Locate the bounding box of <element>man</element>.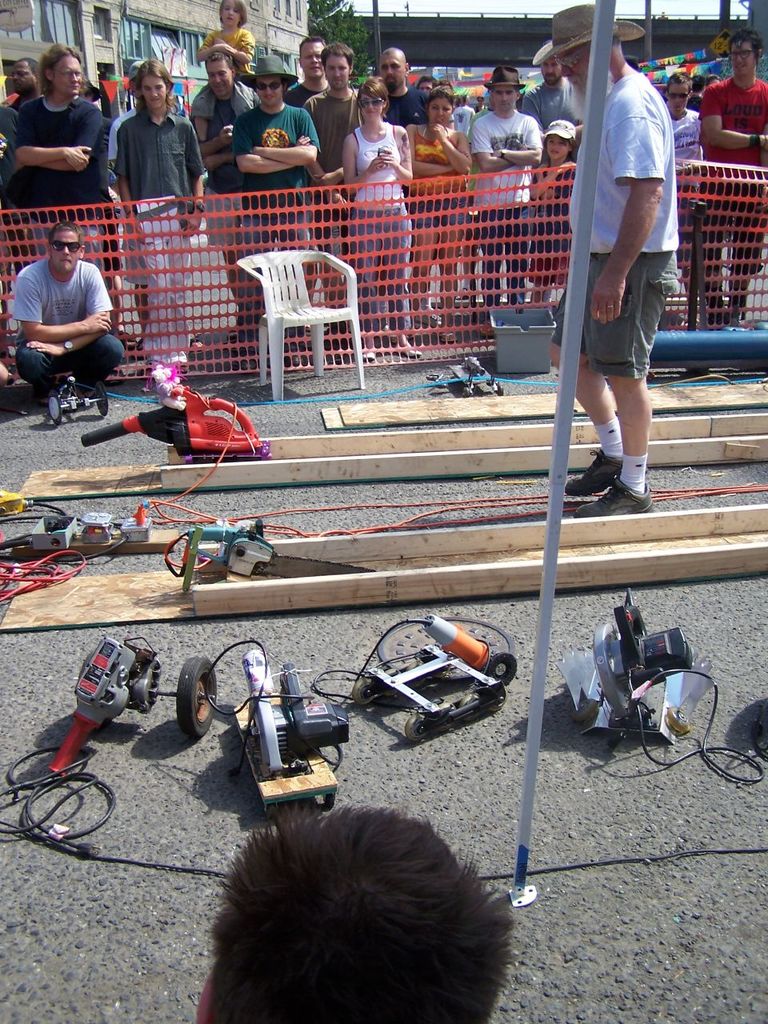
Bounding box: region(14, 58, 42, 97).
